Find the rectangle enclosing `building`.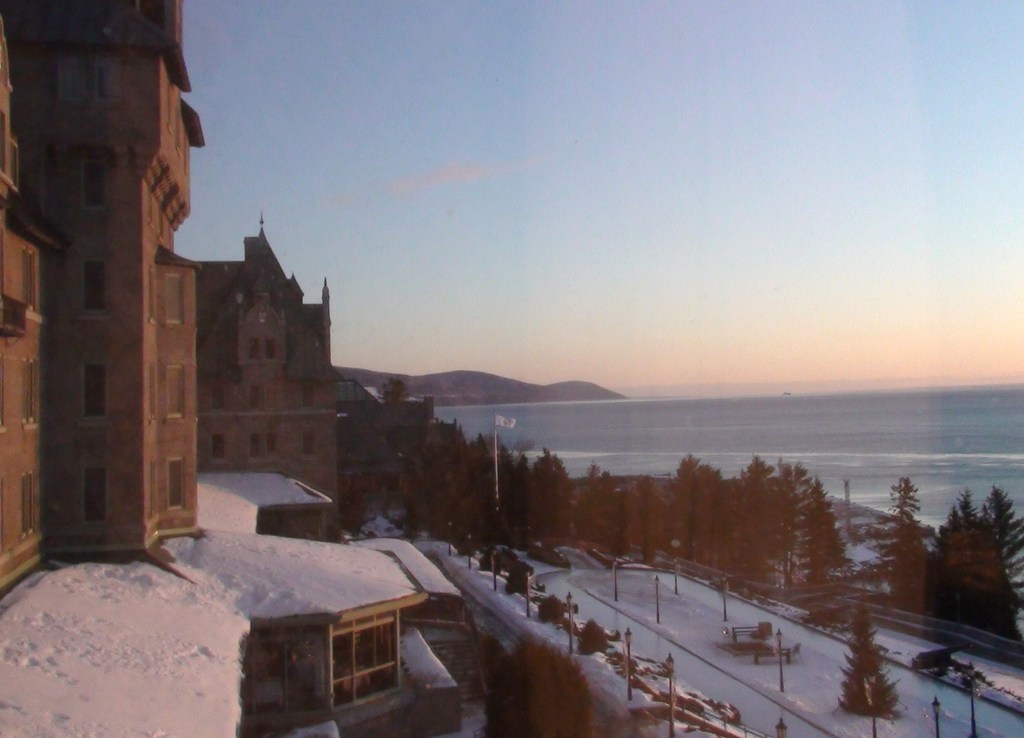
left=0, top=0, right=207, bottom=608.
